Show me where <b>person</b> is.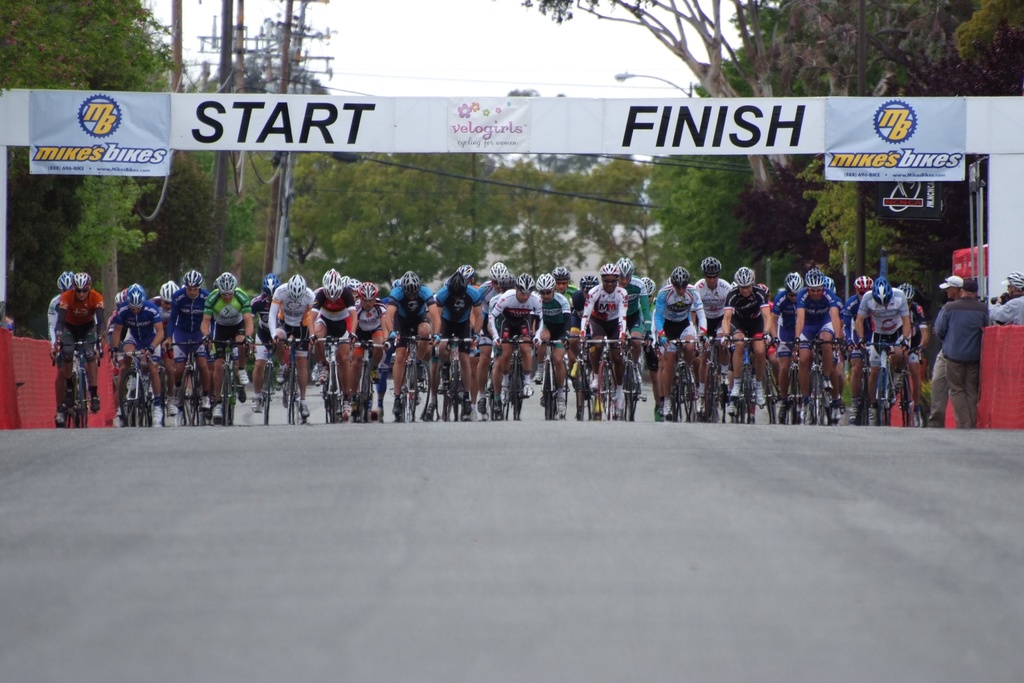
<b>person</b> is at bbox=(931, 276, 990, 427).
